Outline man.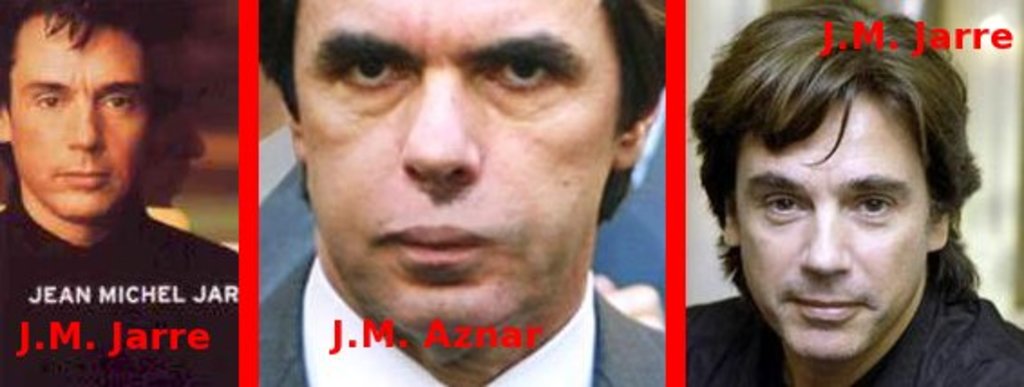
Outline: box(259, 0, 666, 385).
